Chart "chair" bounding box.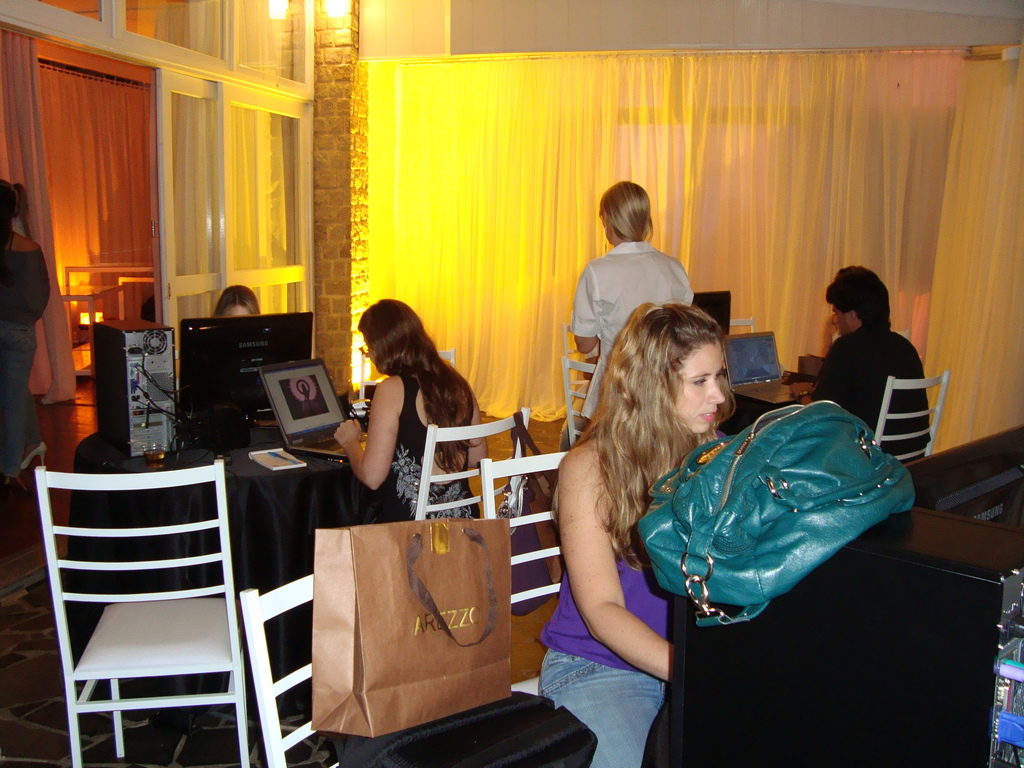
Charted: x1=411, y1=406, x2=530, y2=520.
